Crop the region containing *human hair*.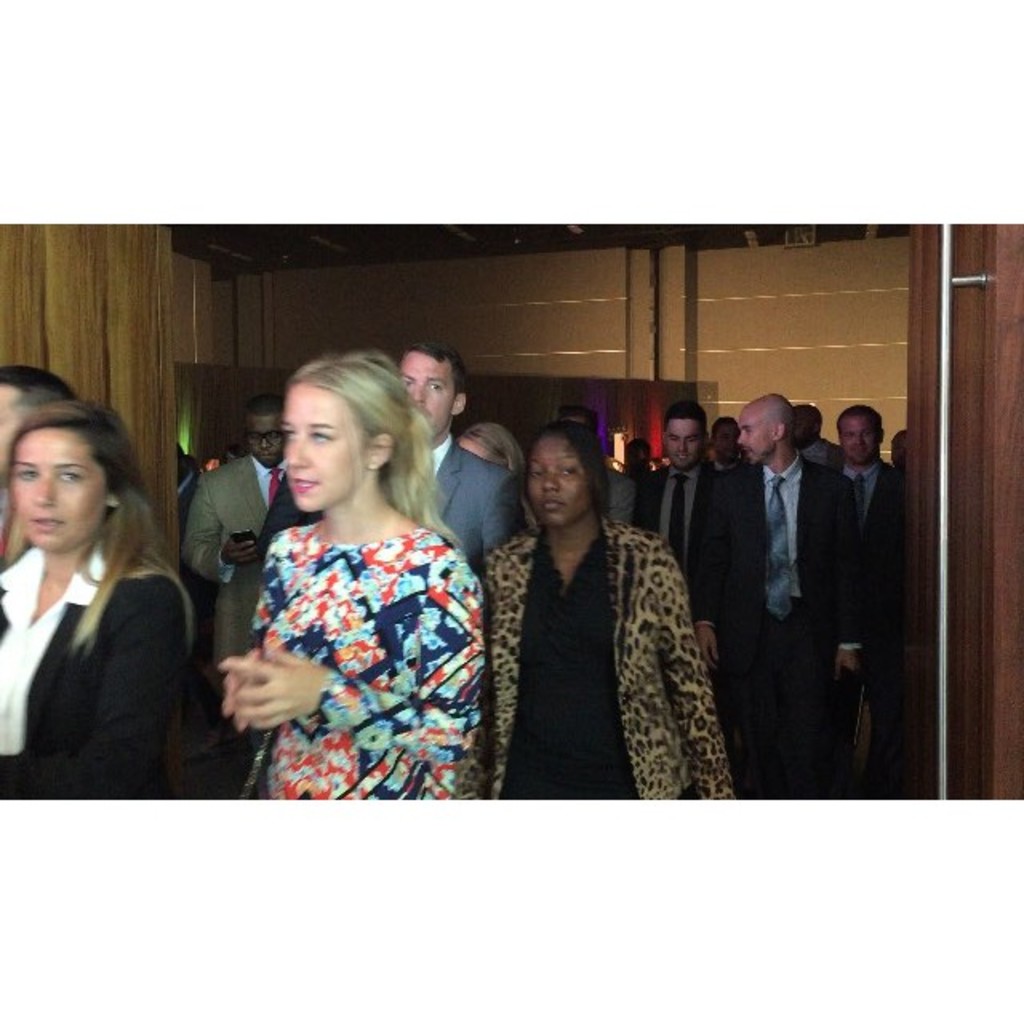
Crop region: x1=832, y1=403, x2=880, y2=435.
